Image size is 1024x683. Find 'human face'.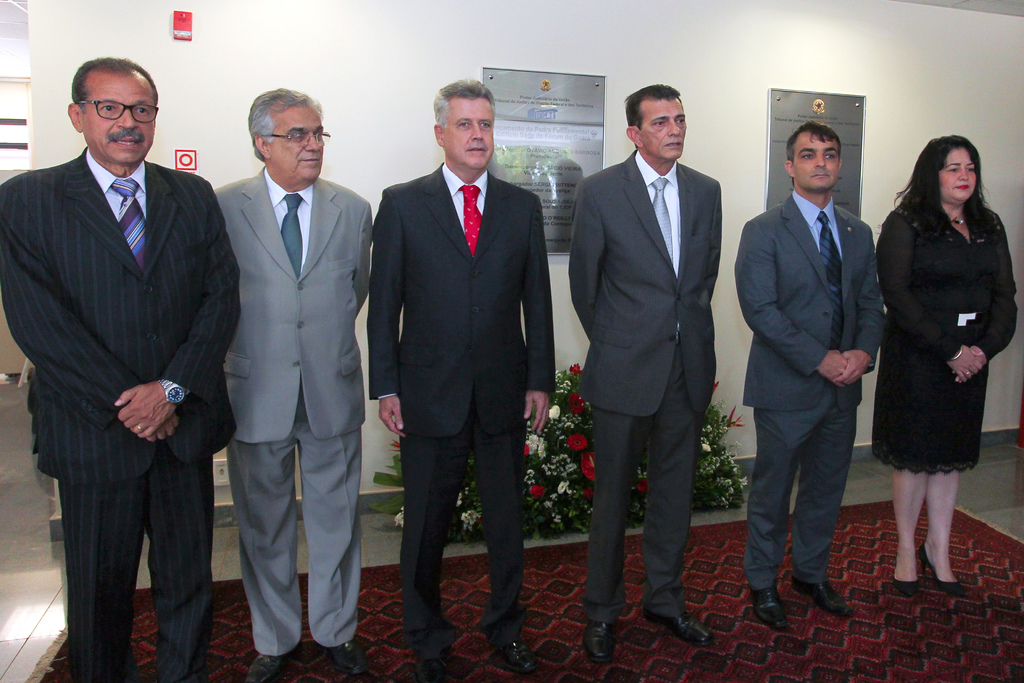
crop(945, 145, 982, 205).
